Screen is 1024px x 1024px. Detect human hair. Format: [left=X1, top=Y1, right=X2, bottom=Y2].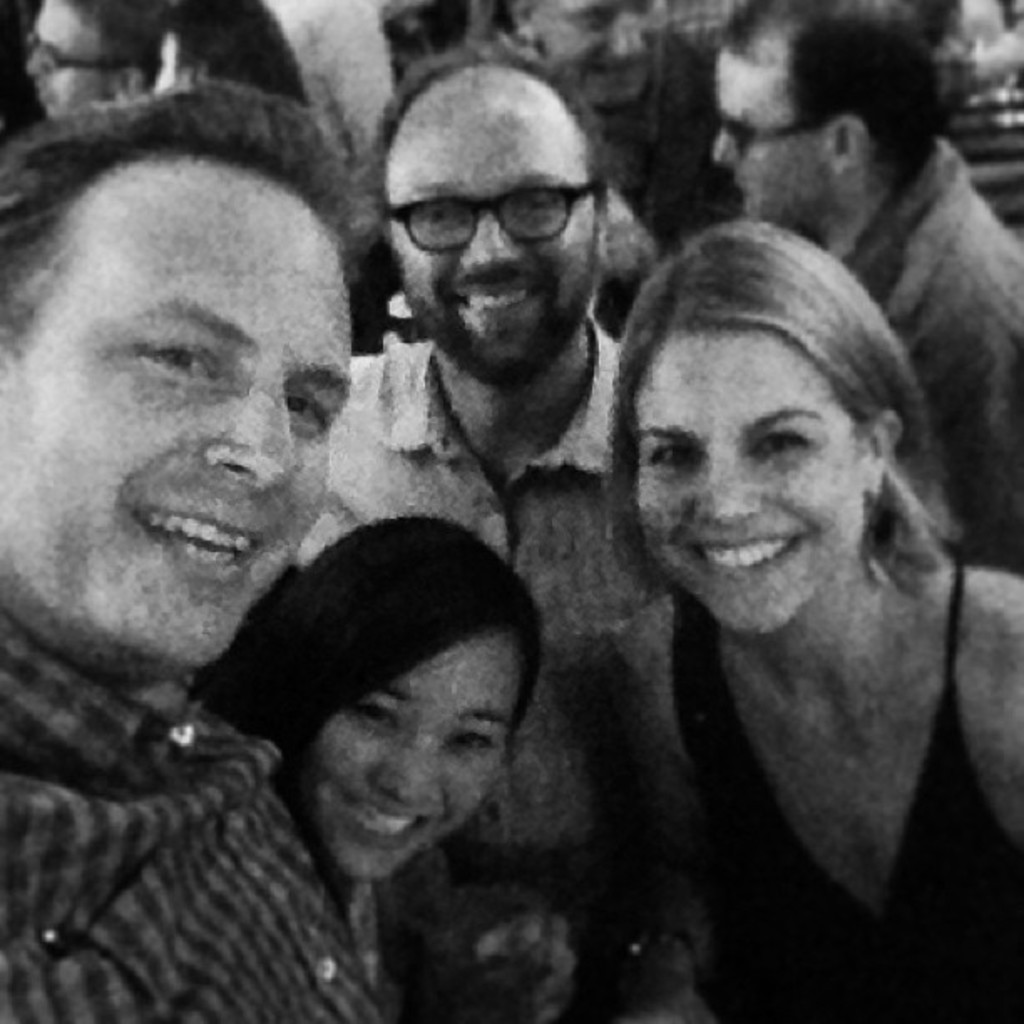
[left=375, top=45, right=617, bottom=233].
